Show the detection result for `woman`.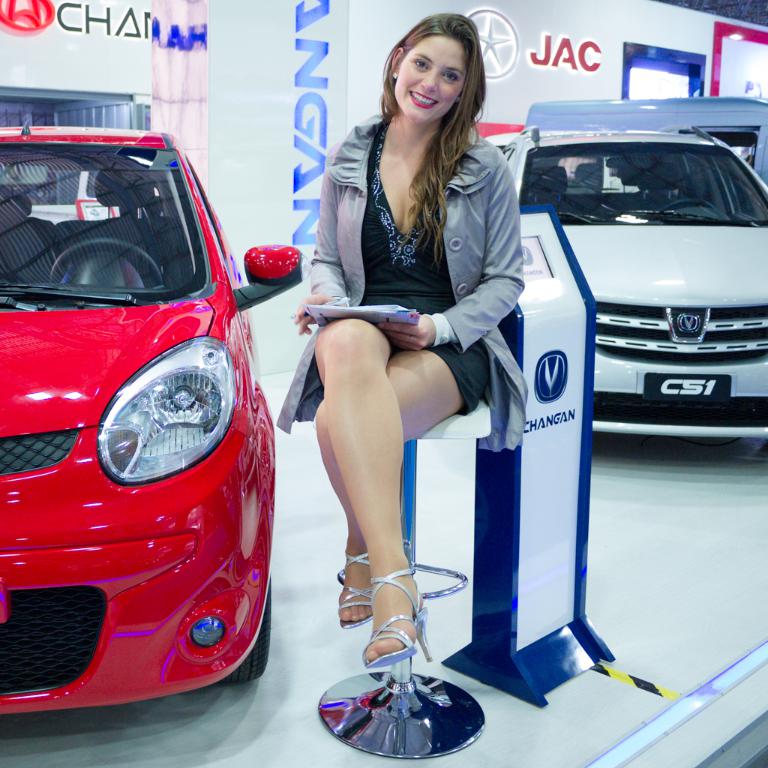
left=284, top=27, right=544, bottom=647.
